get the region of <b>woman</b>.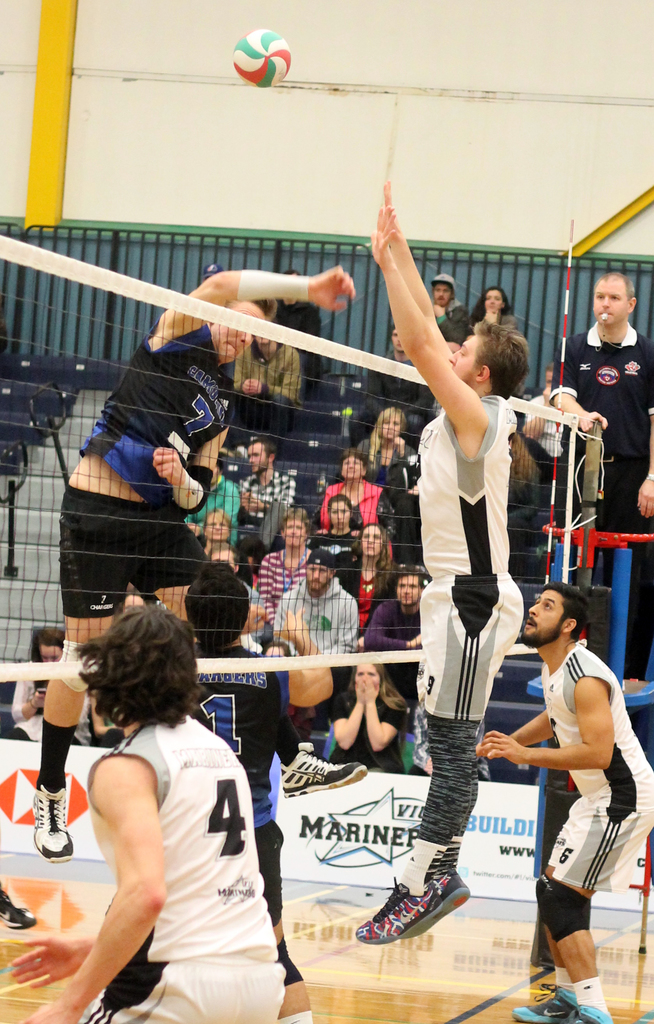
328,659,412,774.
